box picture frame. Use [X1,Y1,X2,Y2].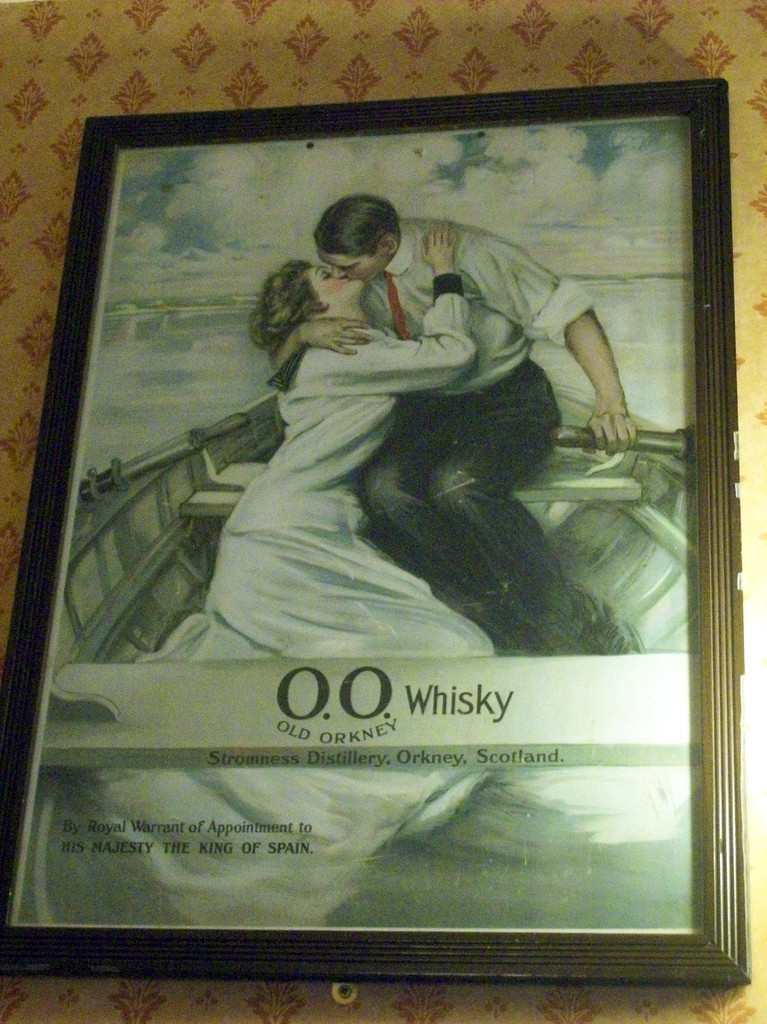
[0,78,750,984].
